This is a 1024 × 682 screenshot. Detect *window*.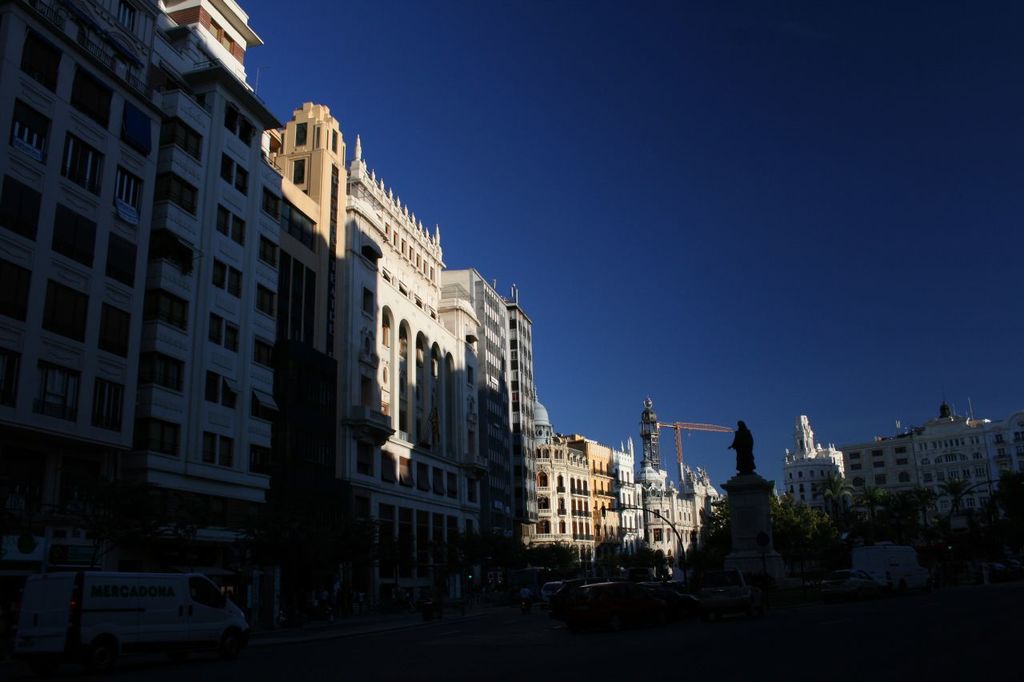
box(171, 119, 208, 169).
